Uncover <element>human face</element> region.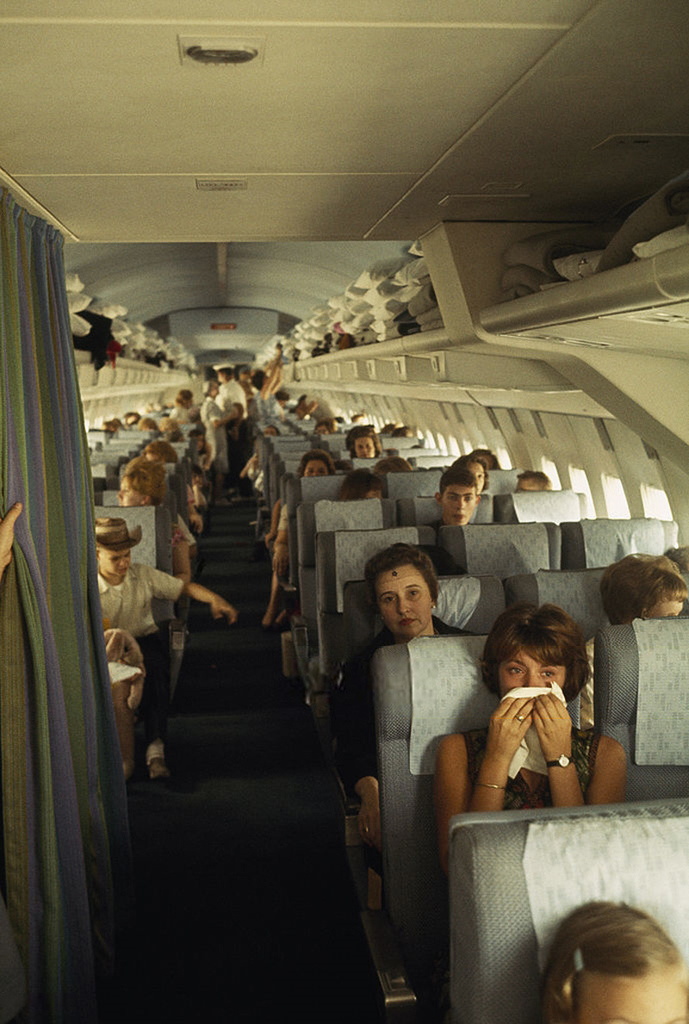
Uncovered: box(99, 541, 136, 574).
